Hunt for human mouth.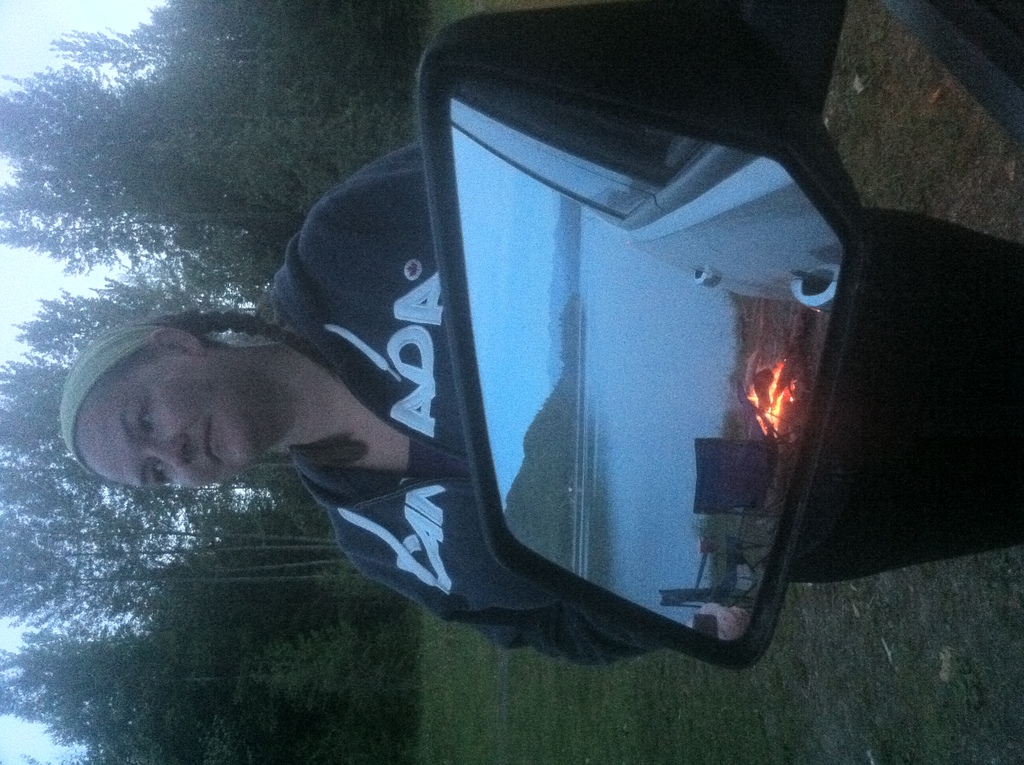
Hunted down at box(205, 416, 222, 465).
